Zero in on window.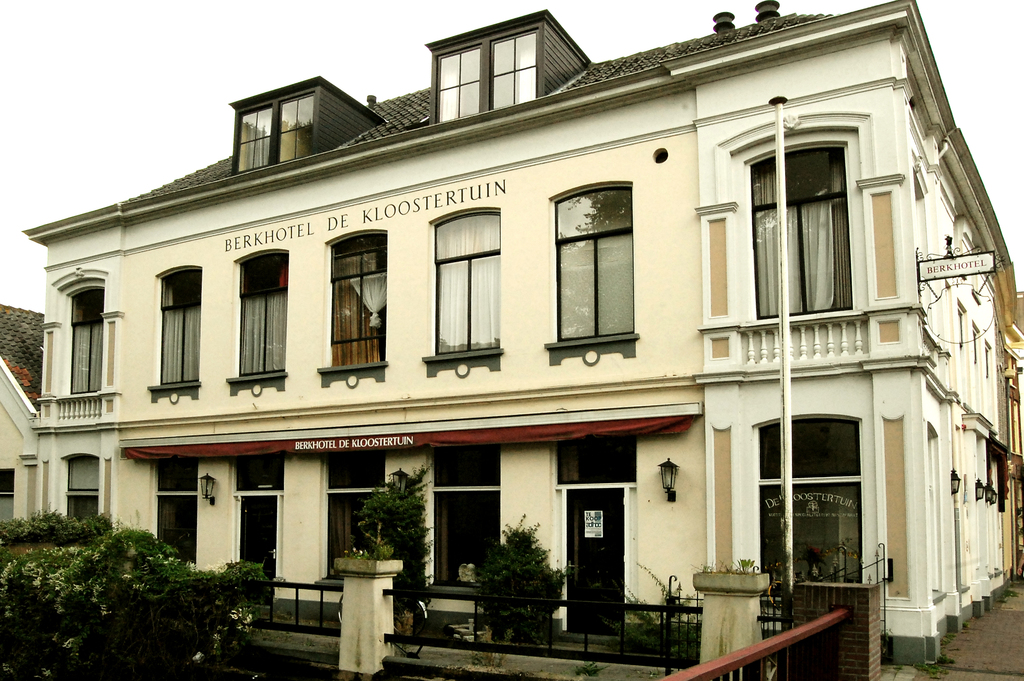
Zeroed in: (156, 265, 202, 399).
